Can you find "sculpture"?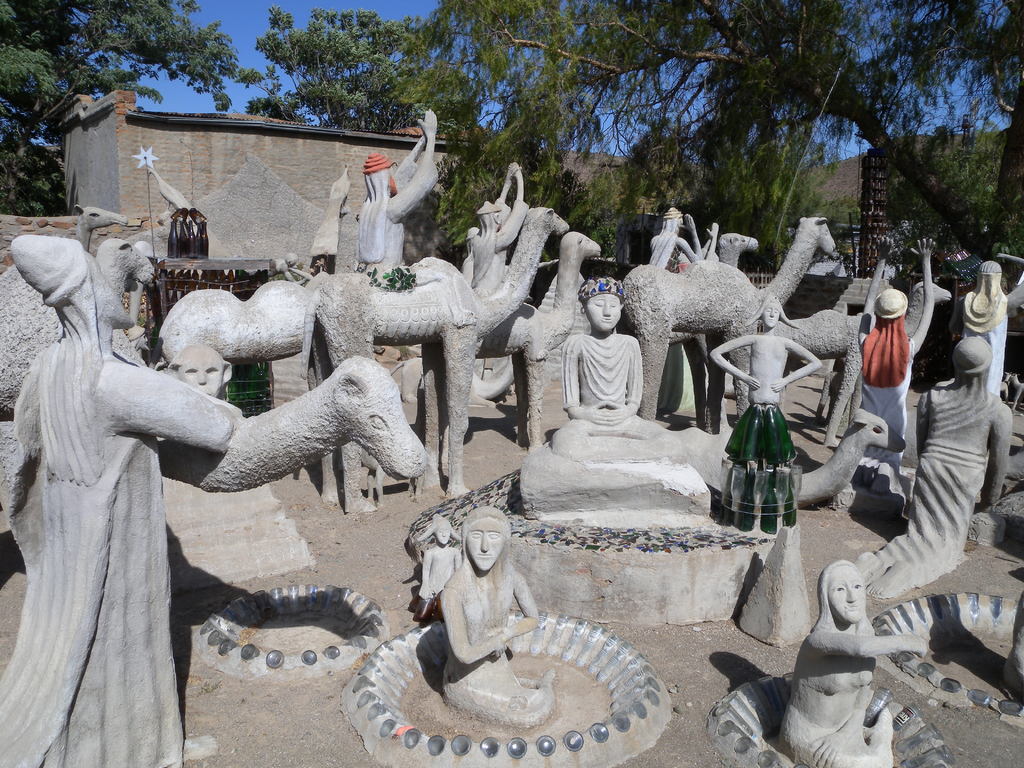
Yes, bounding box: rect(626, 218, 838, 421).
